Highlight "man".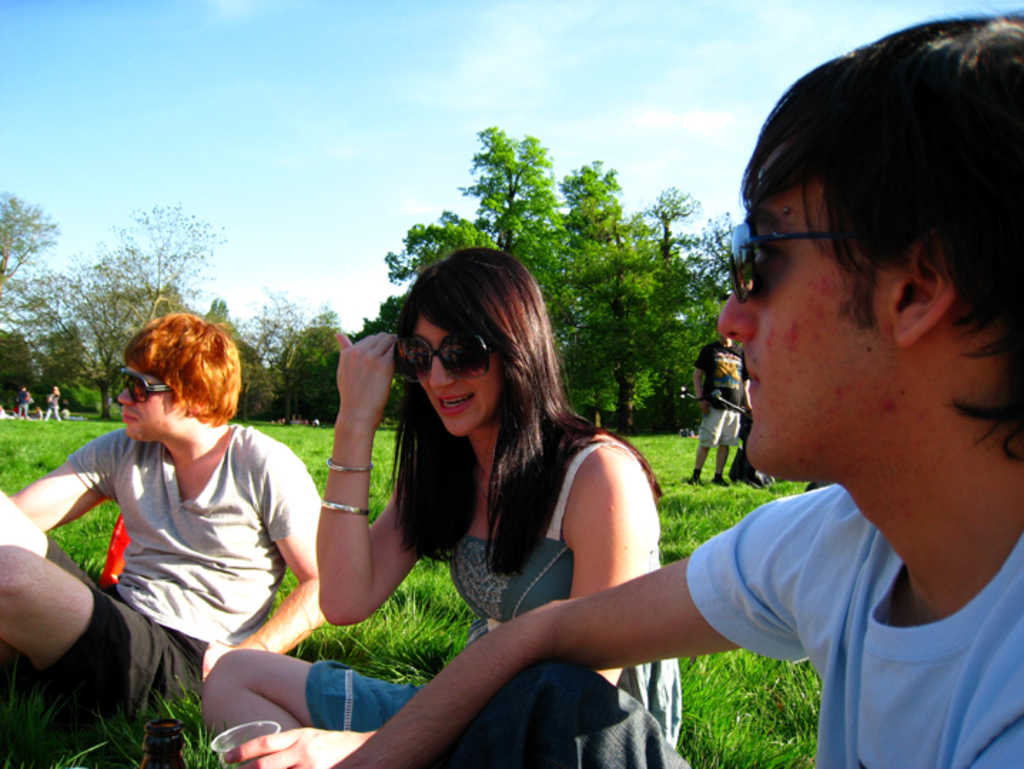
Highlighted region: l=693, t=327, r=750, b=488.
